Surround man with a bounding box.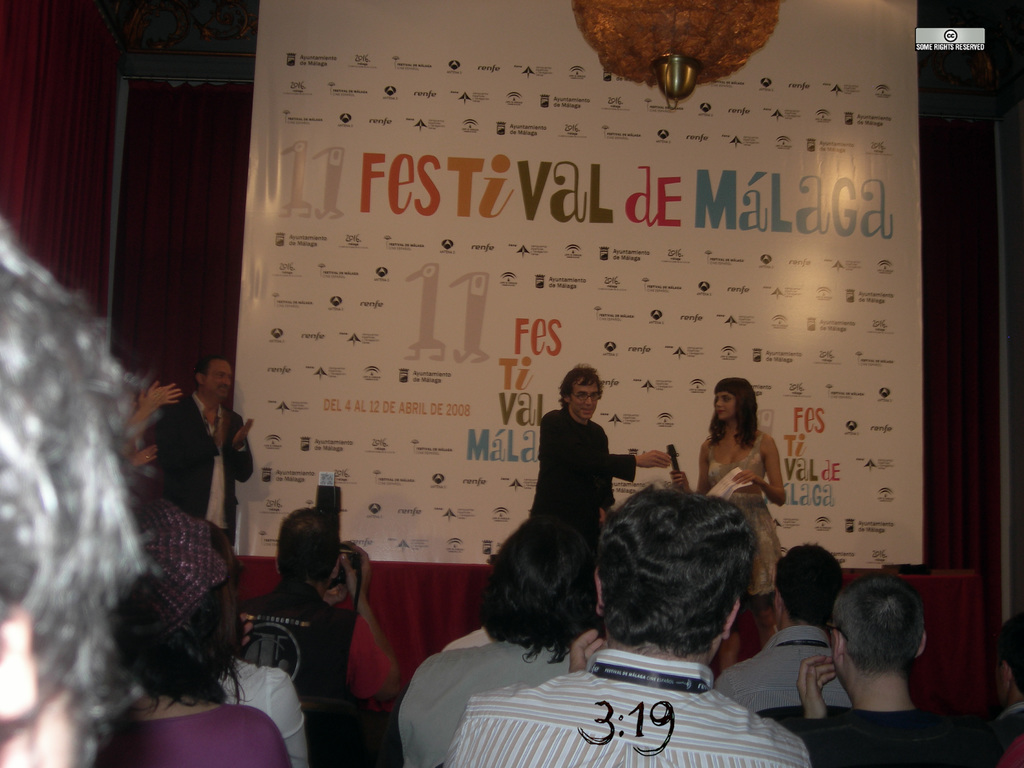
<box>525,360,668,643</box>.
